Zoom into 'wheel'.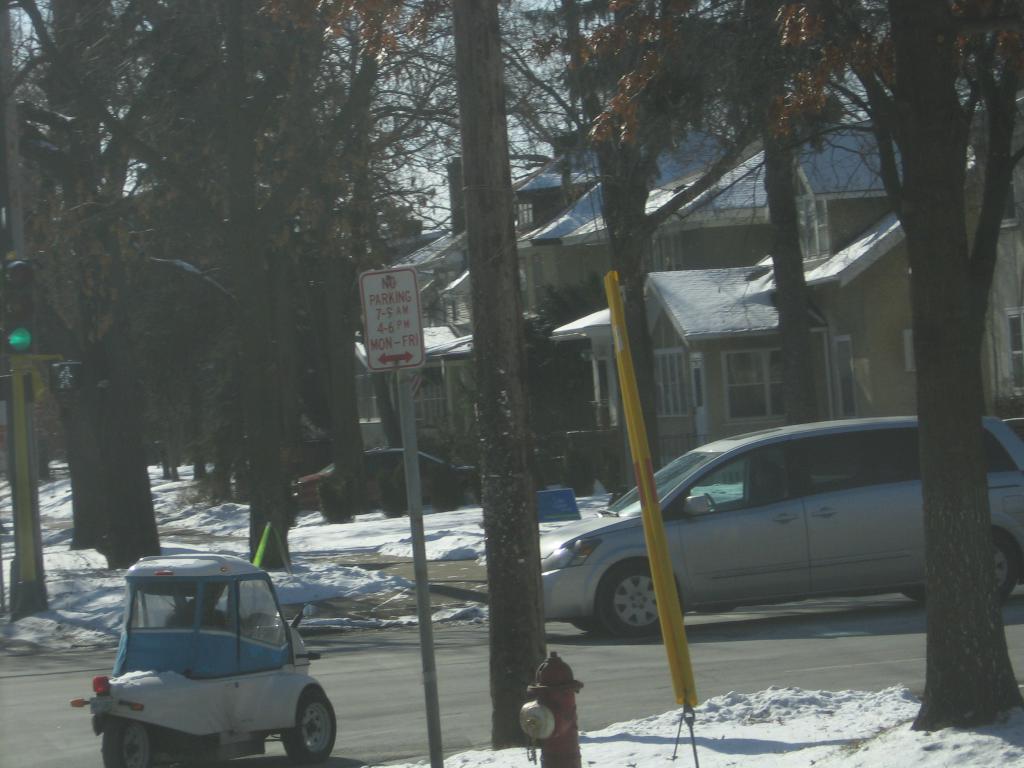
Zoom target: [600,563,689,643].
